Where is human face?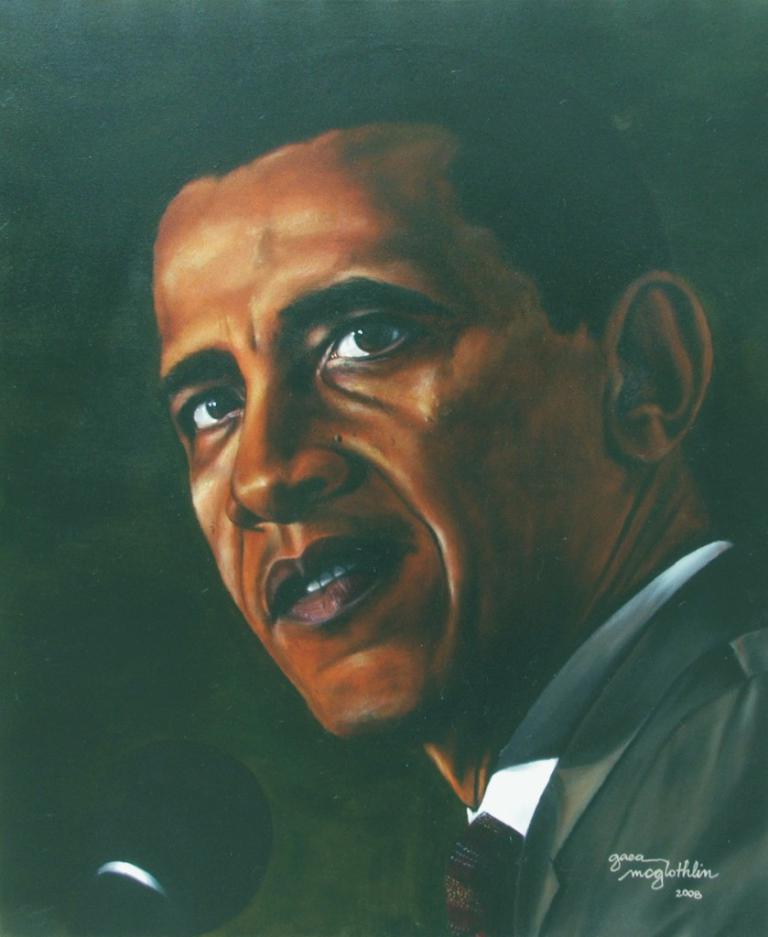
bbox=[145, 119, 632, 738].
